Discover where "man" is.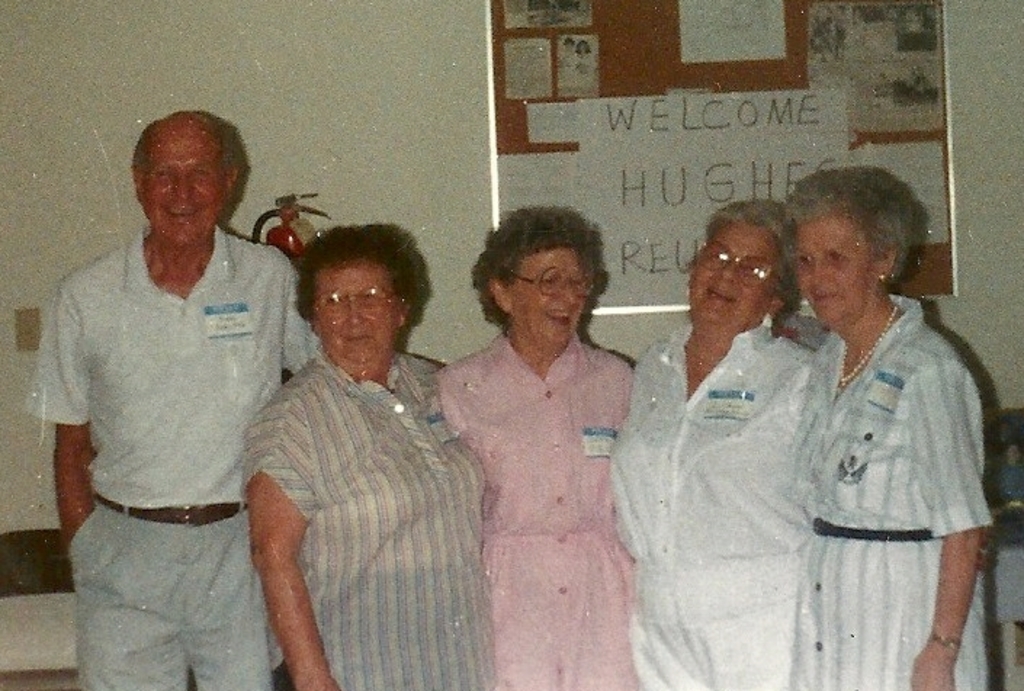
Discovered at locate(19, 110, 318, 690).
